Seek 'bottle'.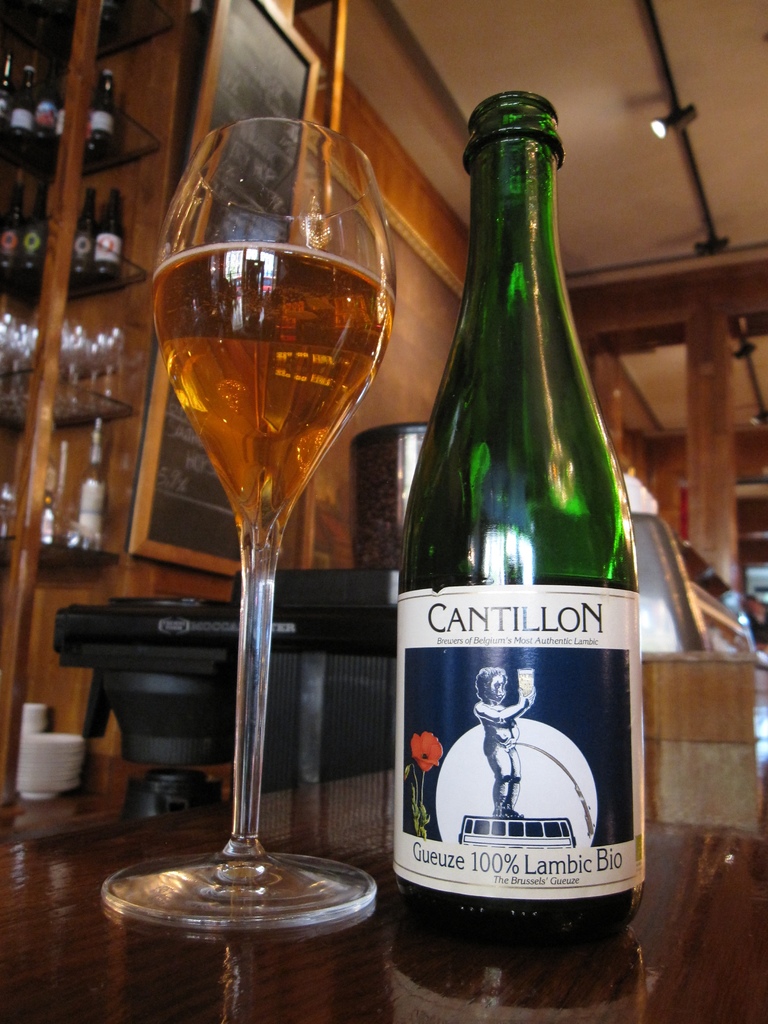
<bbox>32, 87, 68, 159</bbox>.
